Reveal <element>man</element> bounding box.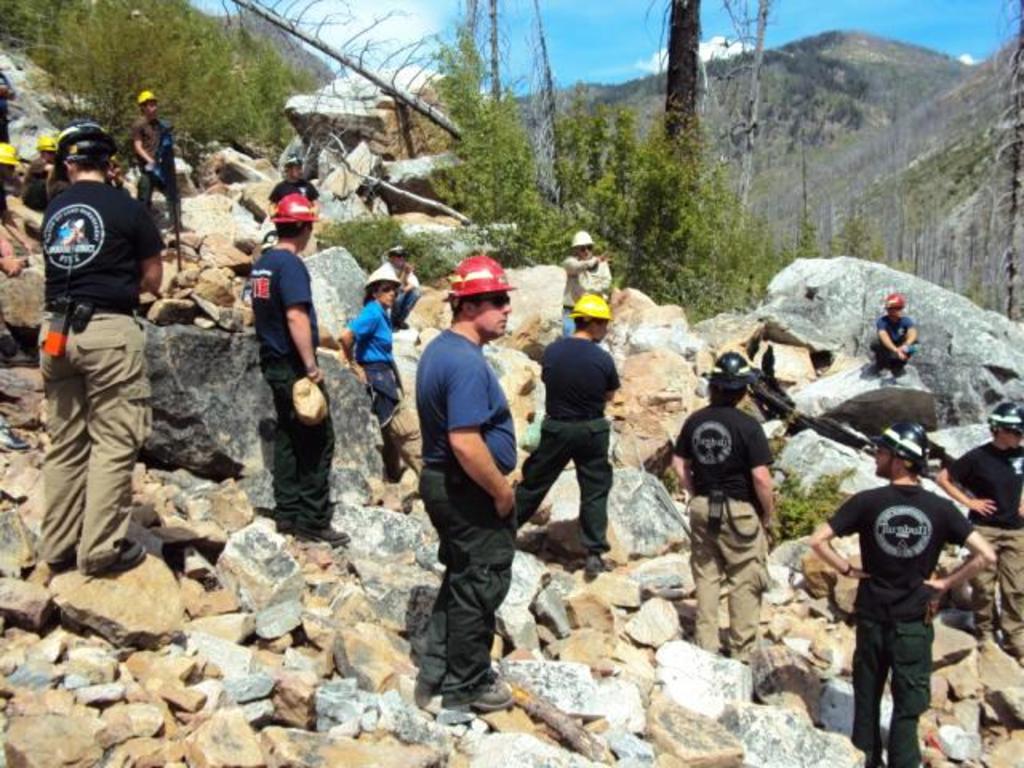
Revealed: [x1=816, y1=422, x2=987, y2=766].
